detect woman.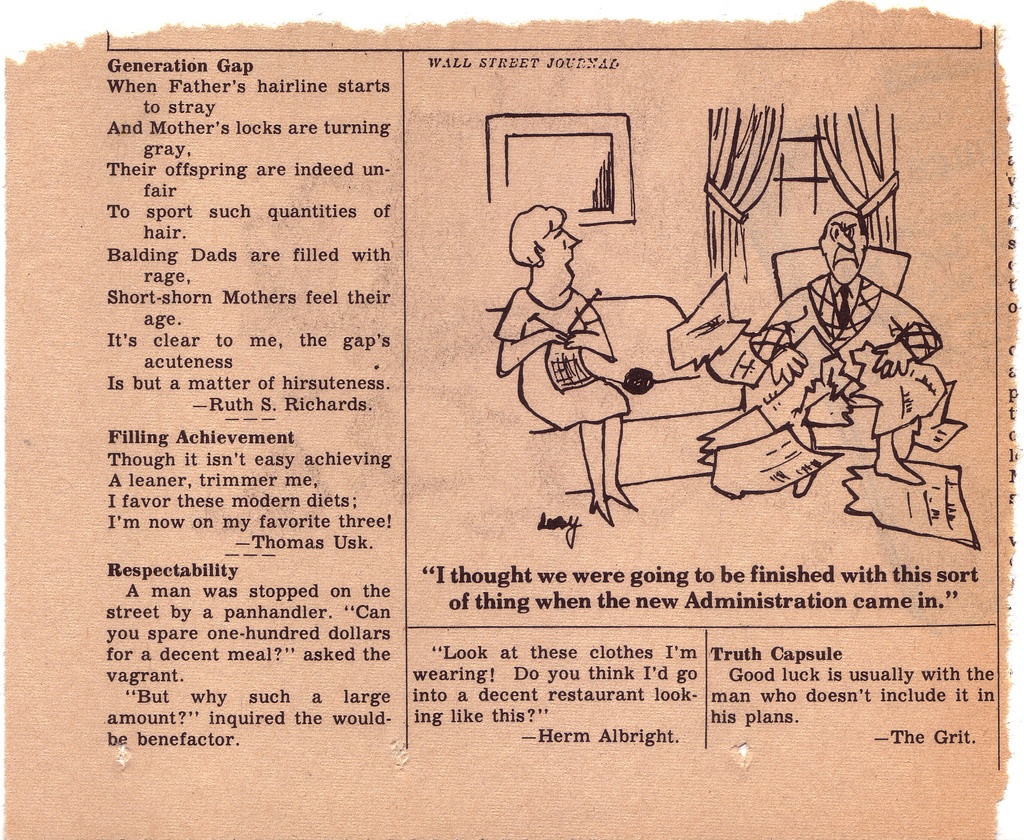
Detected at x1=490 y1=203 x2=641 y2=526.
